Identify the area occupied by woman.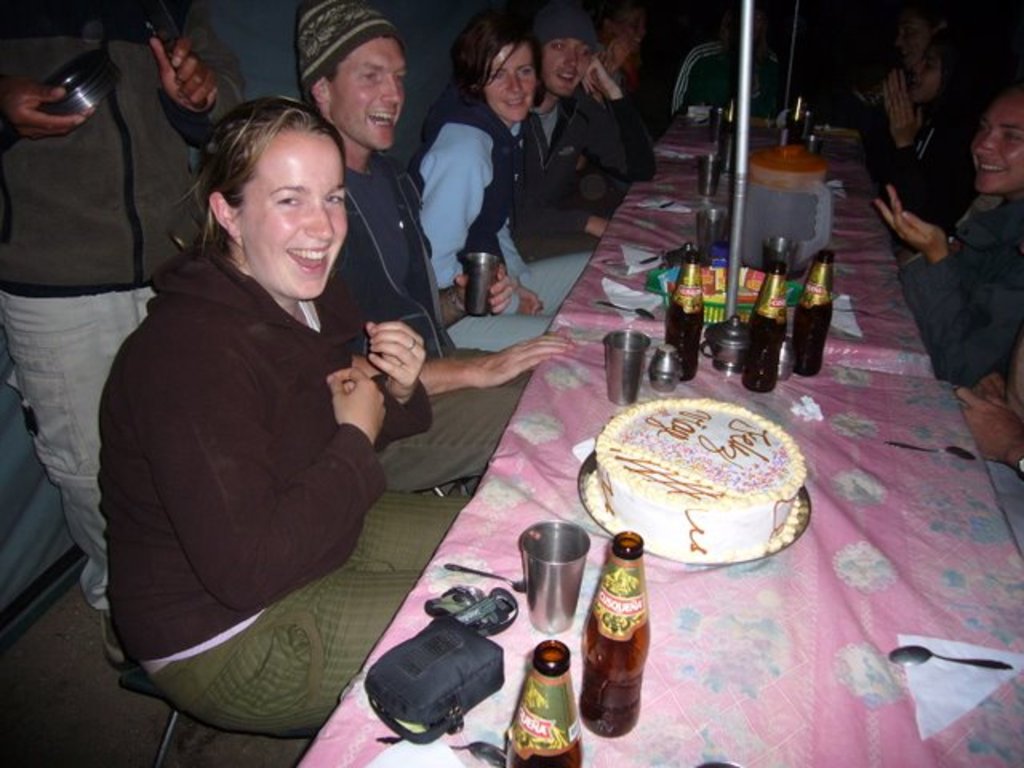
Area: 408, 0, 597, 357.
